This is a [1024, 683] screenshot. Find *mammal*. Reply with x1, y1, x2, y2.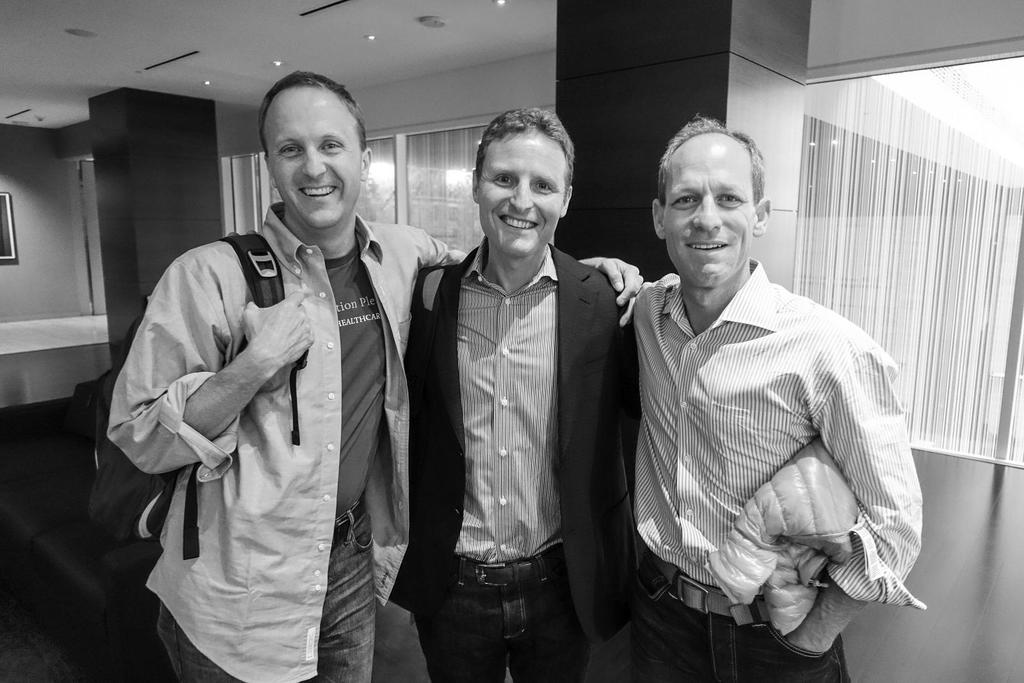
623, 102, 932, 682.
